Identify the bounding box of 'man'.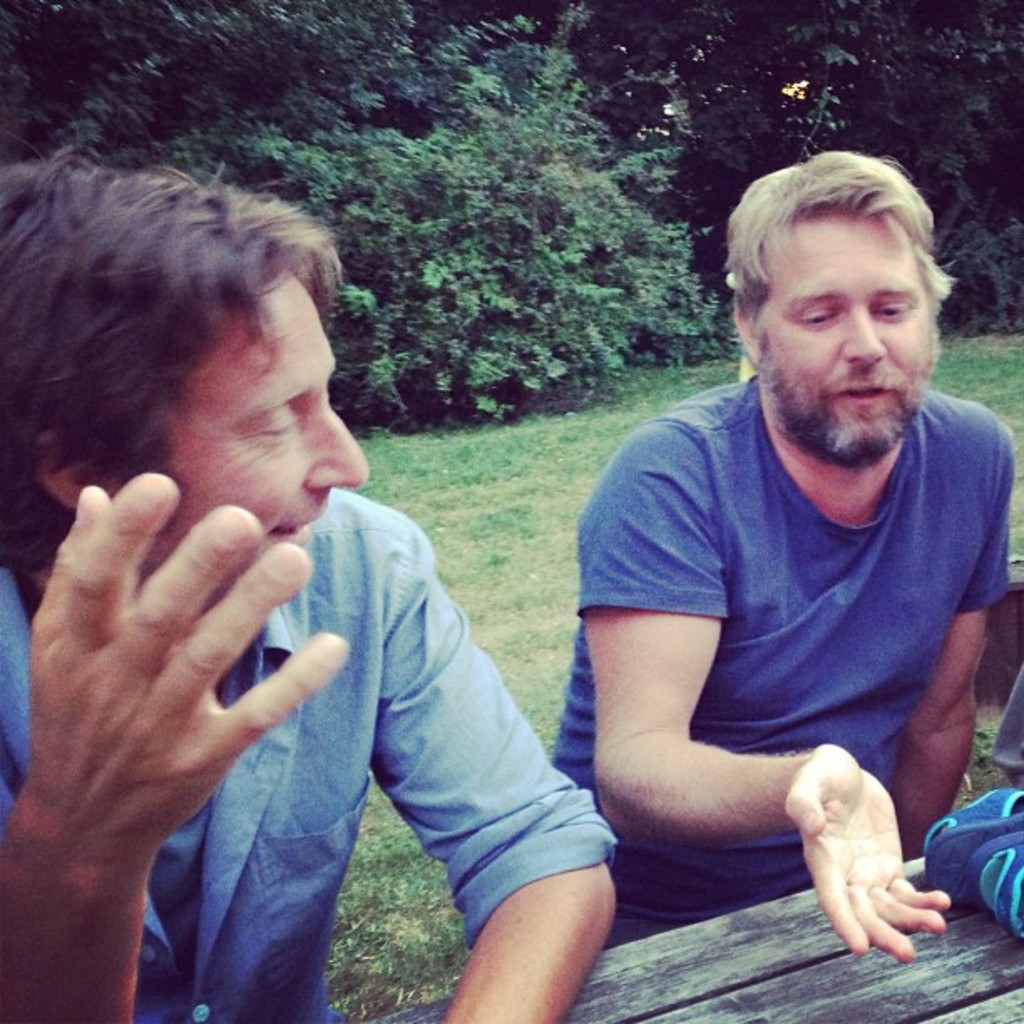
bbox(0, 146, 619, 1022).
